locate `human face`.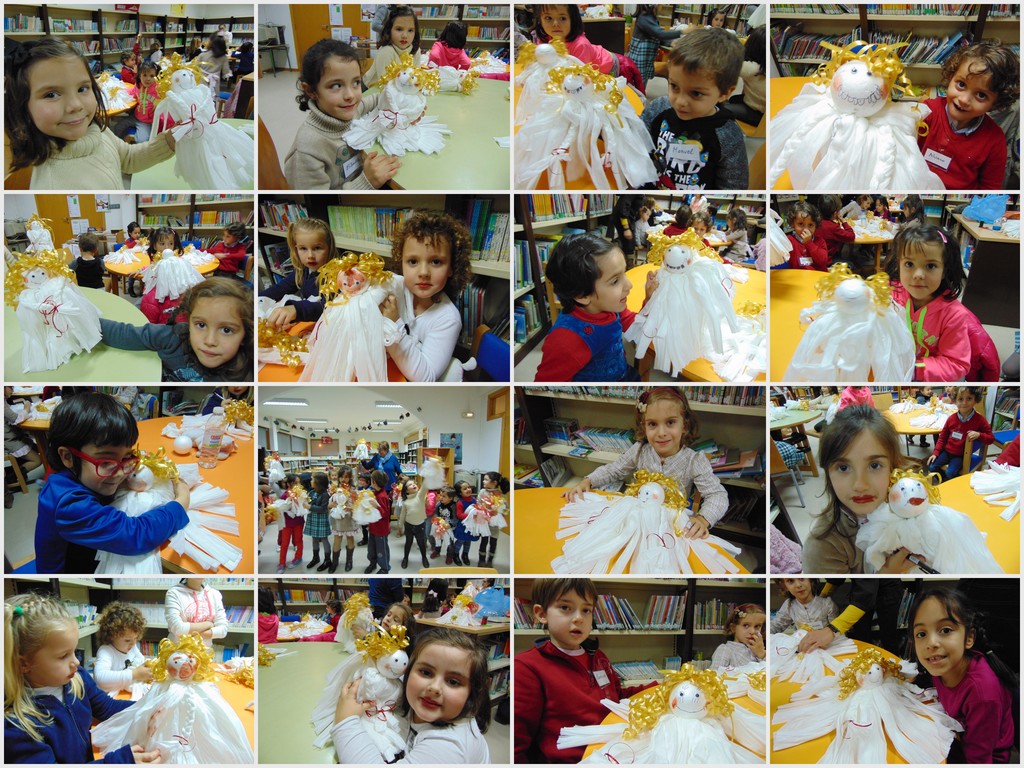
Bounding box: (461,483,470,495).
